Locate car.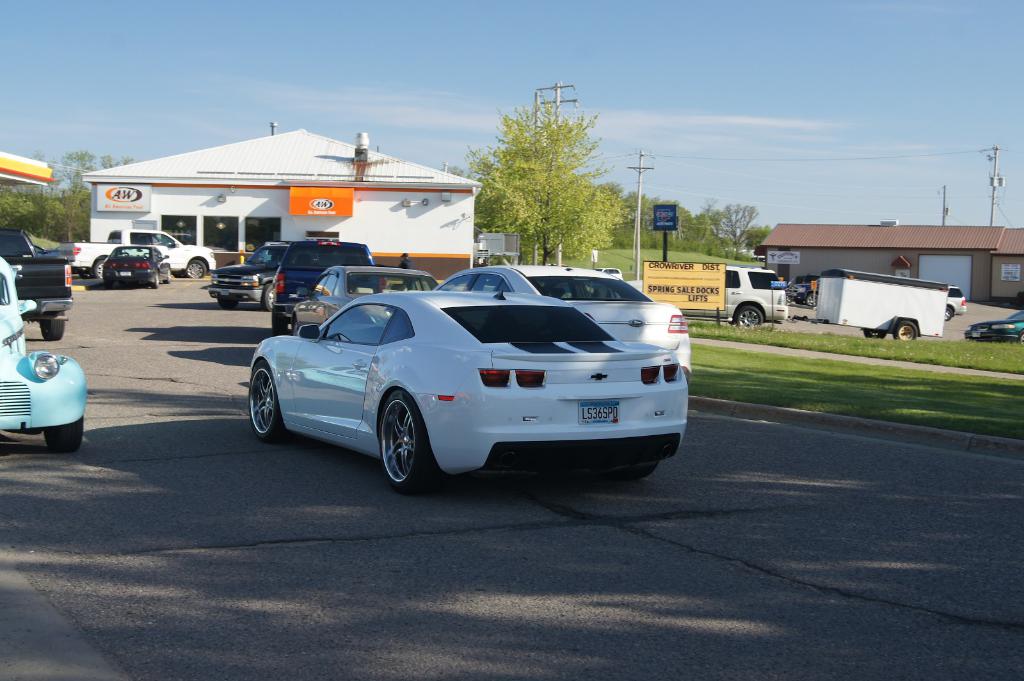
Bounding box: BBox(101, 248, 169, 287).
